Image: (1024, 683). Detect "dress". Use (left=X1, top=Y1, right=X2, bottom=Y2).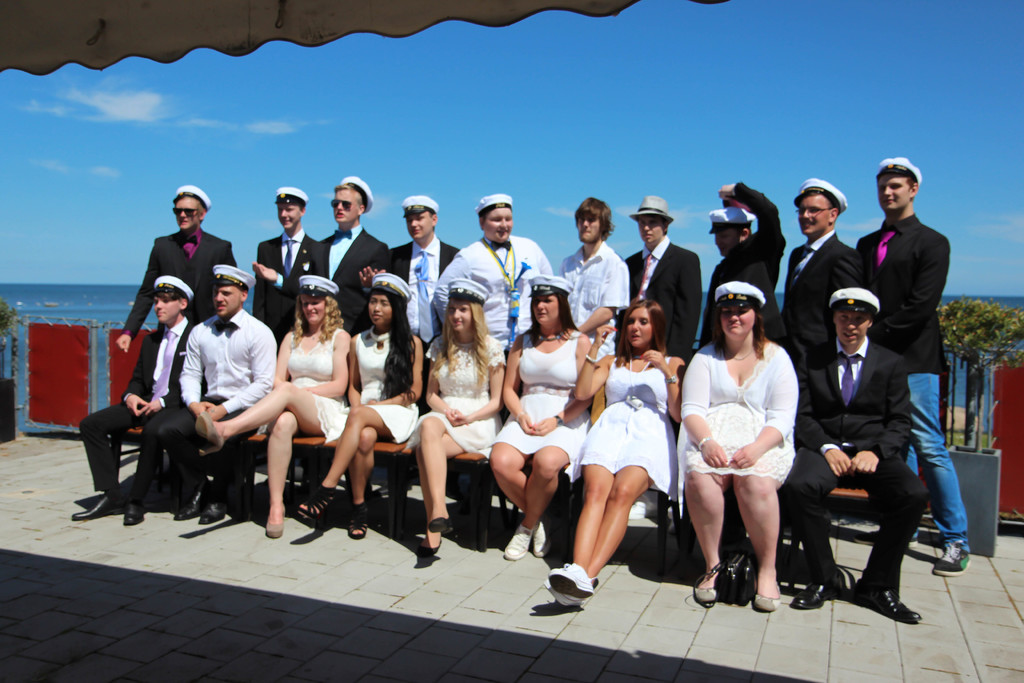
(left=332, top=329, right=428, bottom=445).
